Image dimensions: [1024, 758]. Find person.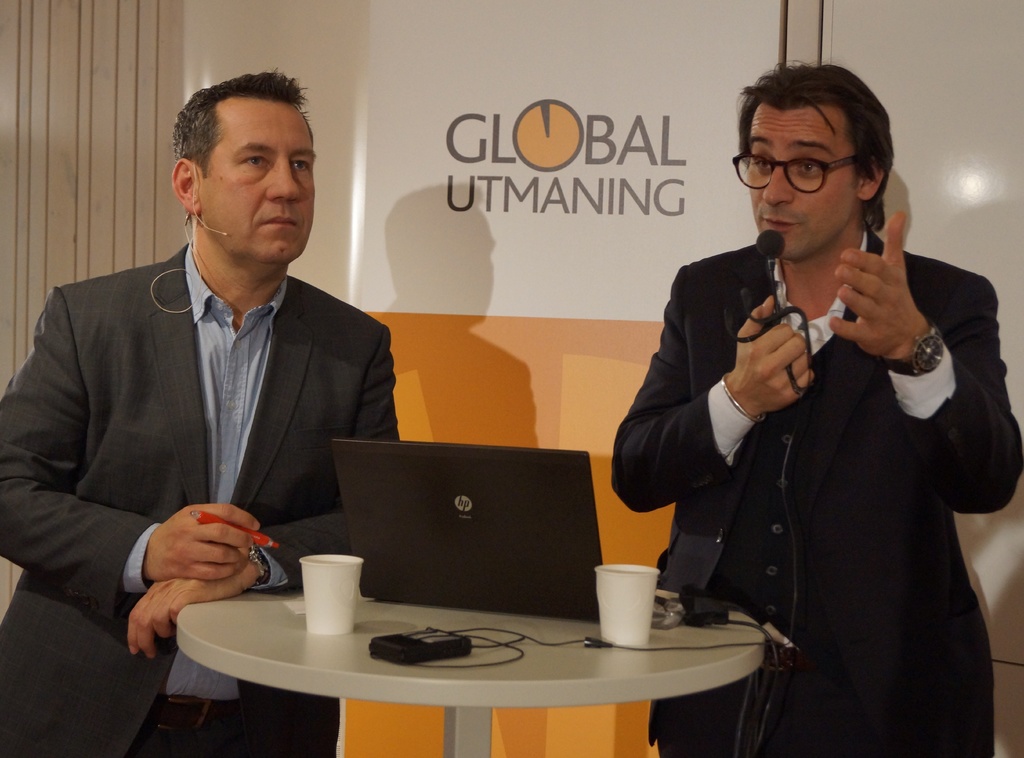
36:65:392:715.
